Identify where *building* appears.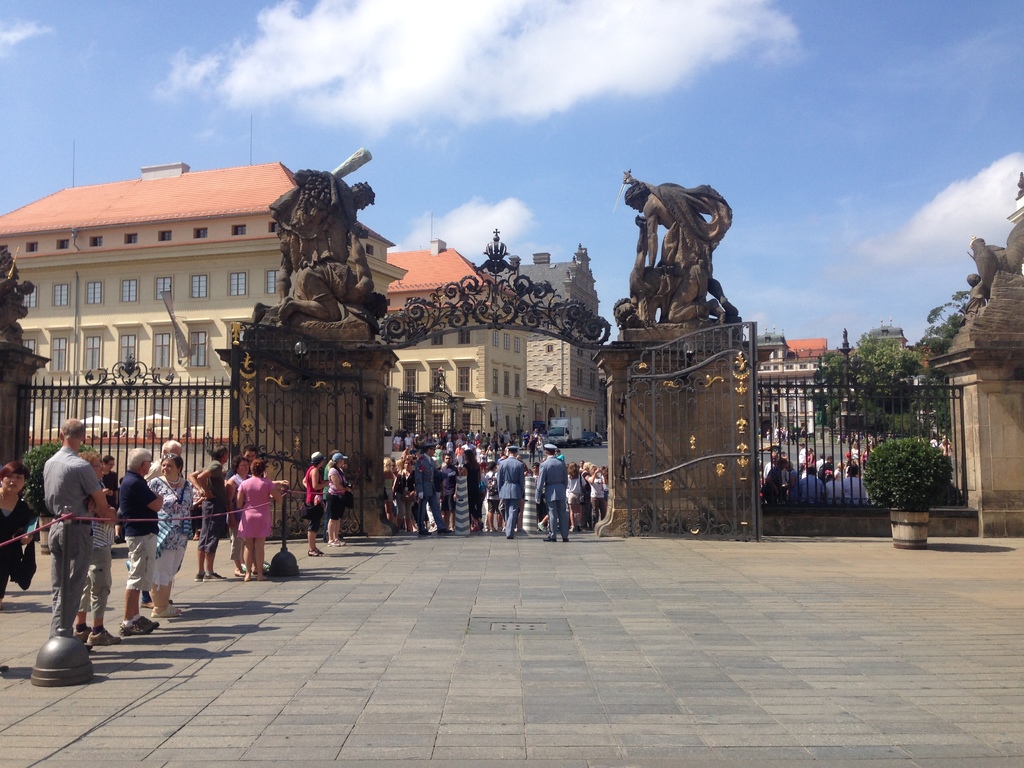
Appears at {"x1": 486, "y1": 249, "x2": 609, "y2": 442}.
